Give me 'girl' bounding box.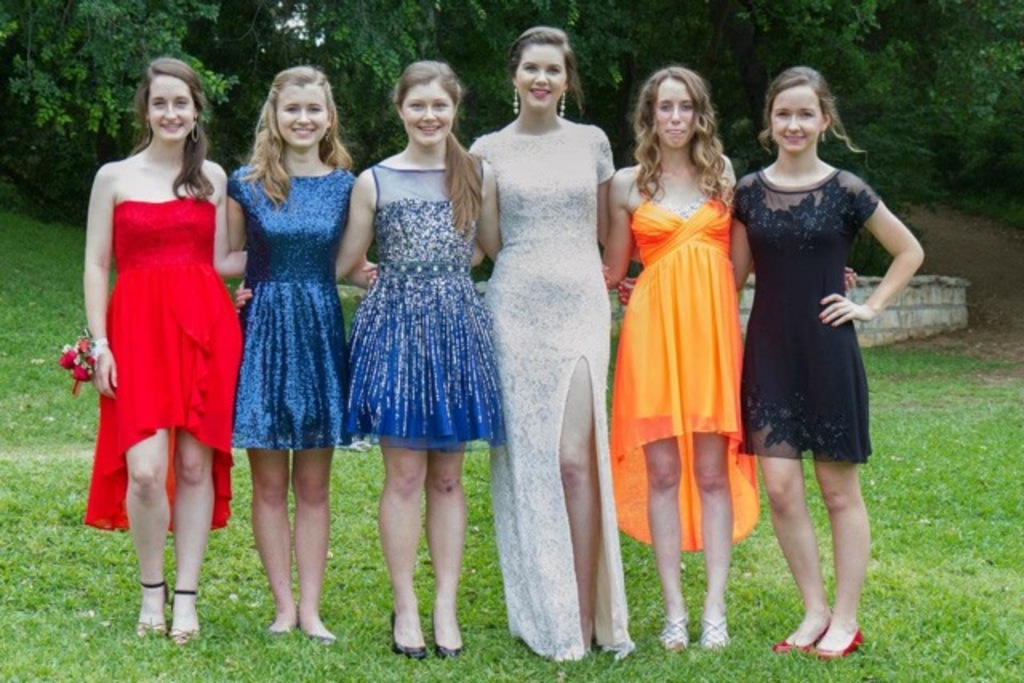
bbox(85, 54, 378, 638).
